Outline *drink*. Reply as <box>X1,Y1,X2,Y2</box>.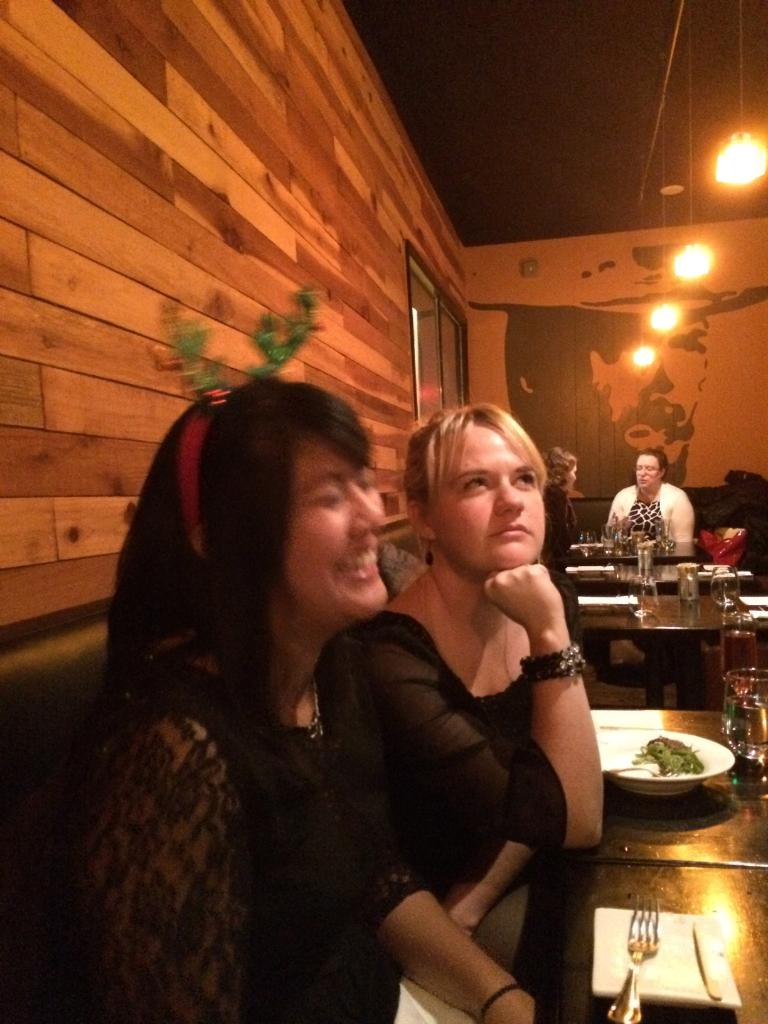
<box>724,692,767,764</box>.
